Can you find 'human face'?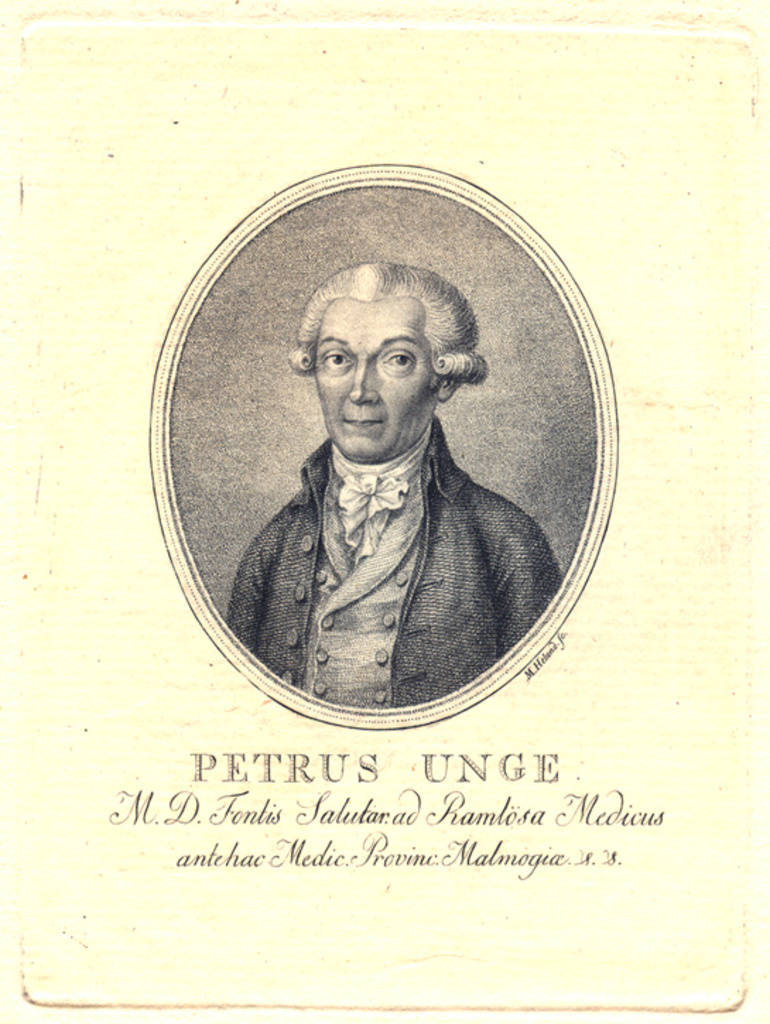
Yes, bounding box: bbox=[314, 292, 434, 458].
